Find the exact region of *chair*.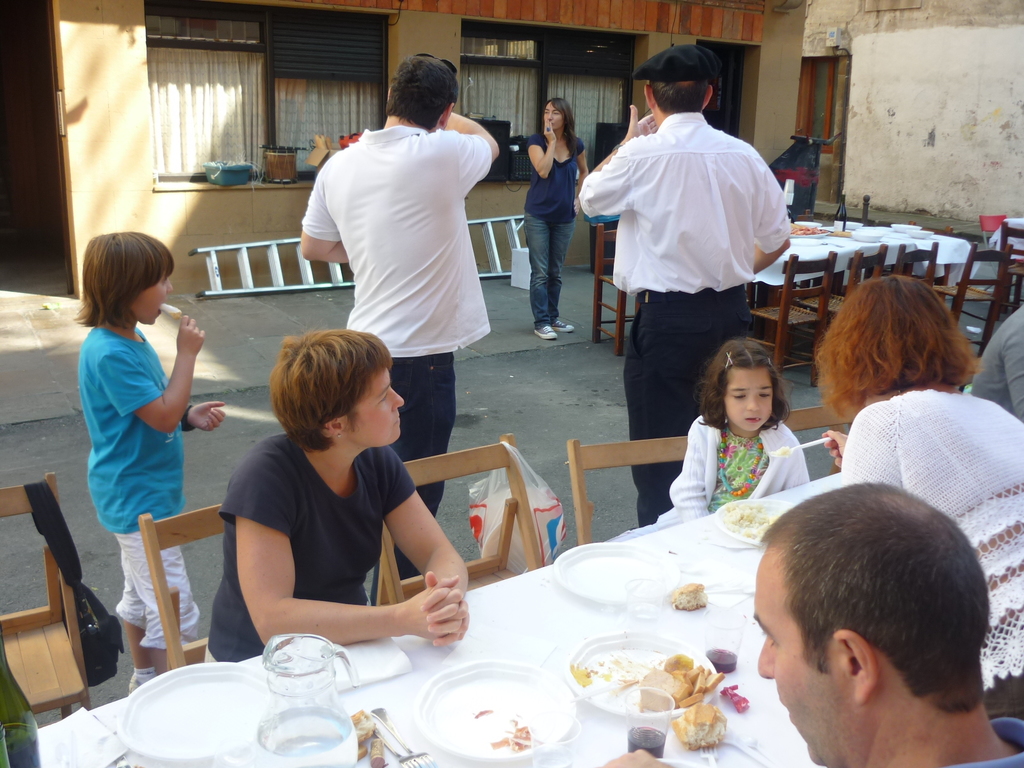
Exact region: (left=791, top=246, right=888, bottom=353).
